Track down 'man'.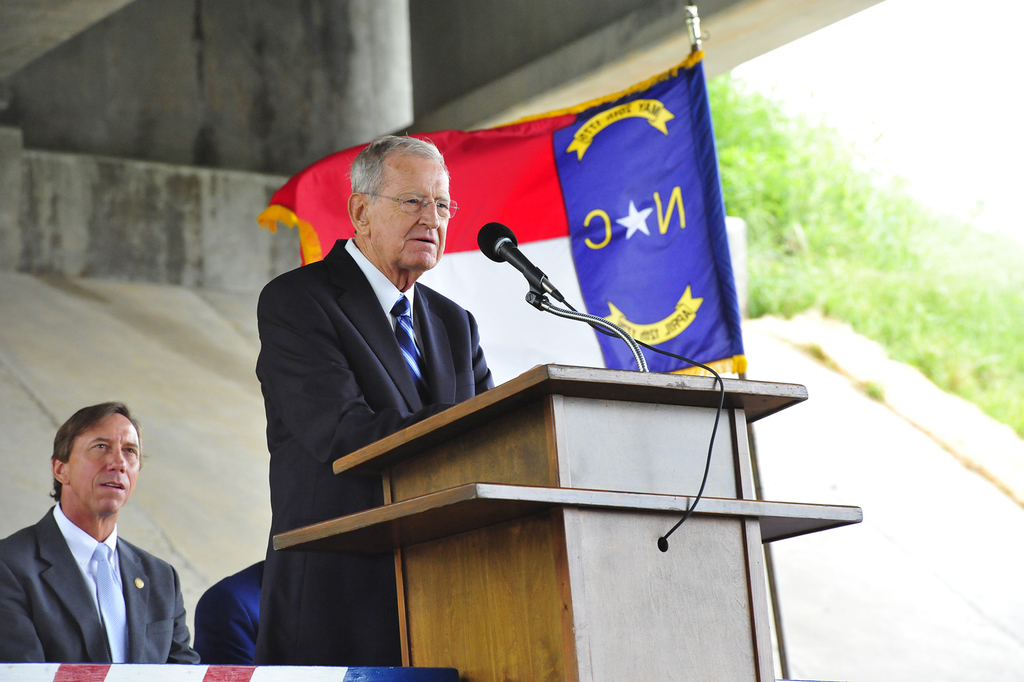
Tracked to 252 133 501 667.
